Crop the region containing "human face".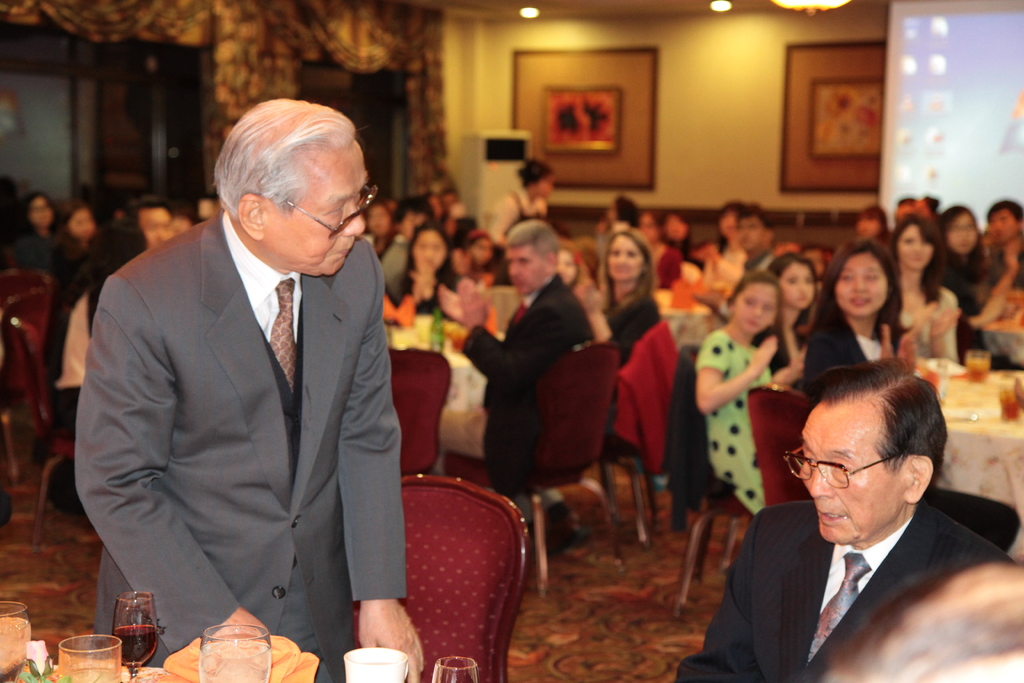
Crop region: (73, 209, 97, 242).
